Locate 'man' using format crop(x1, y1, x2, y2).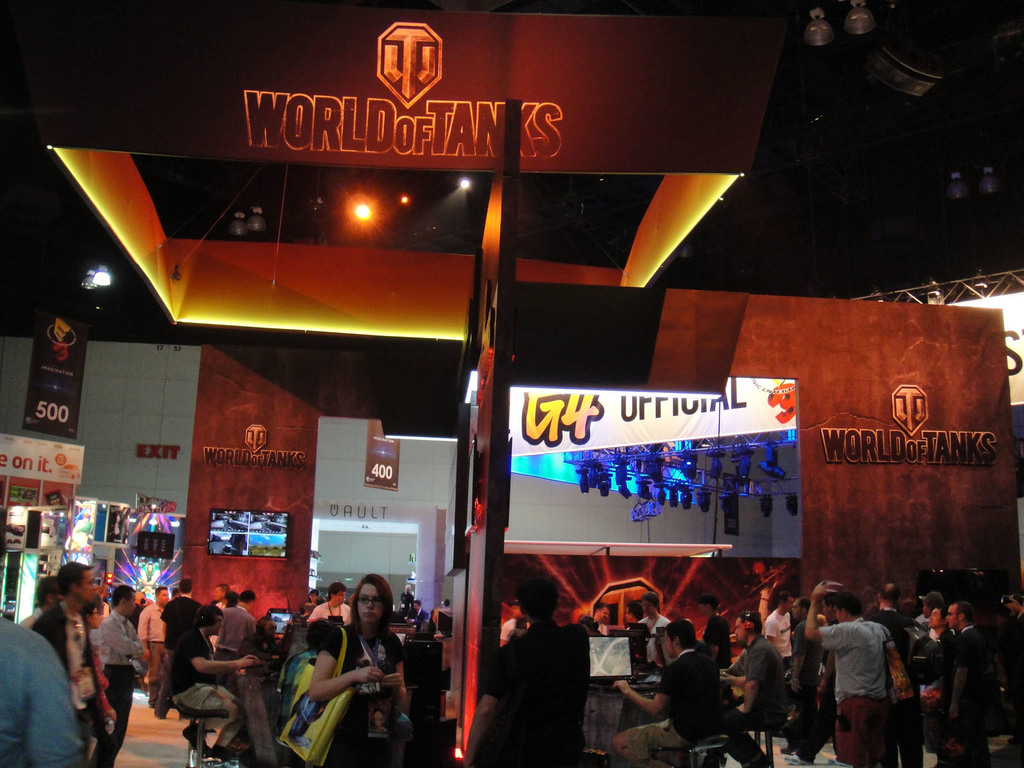
crop(584, 602, 611, 636).
